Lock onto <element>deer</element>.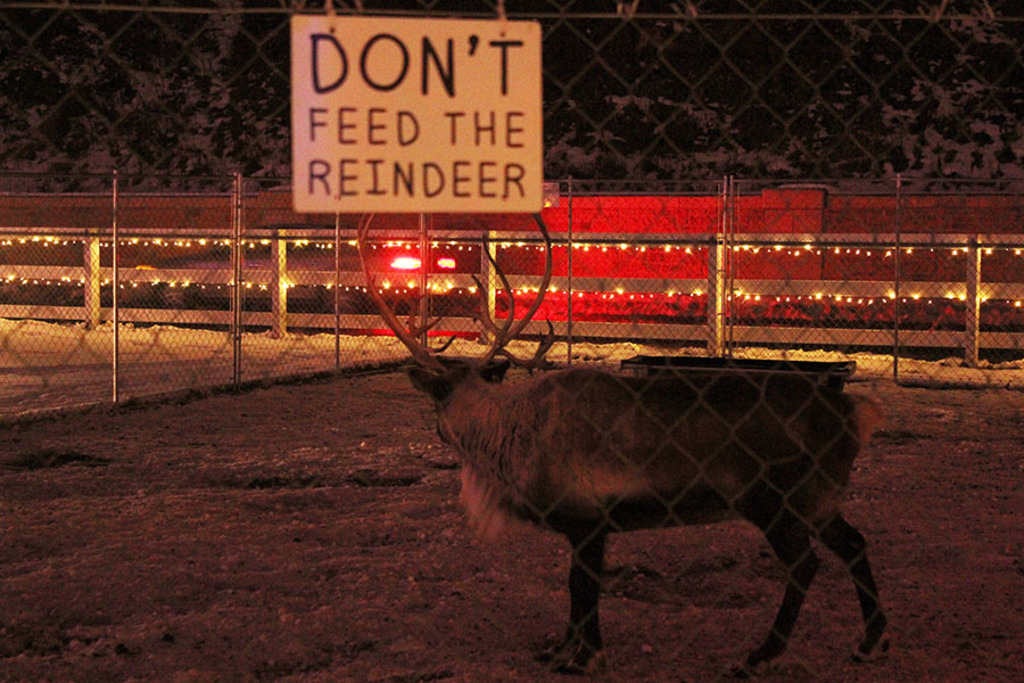
Locked: [358,213,890,682].
